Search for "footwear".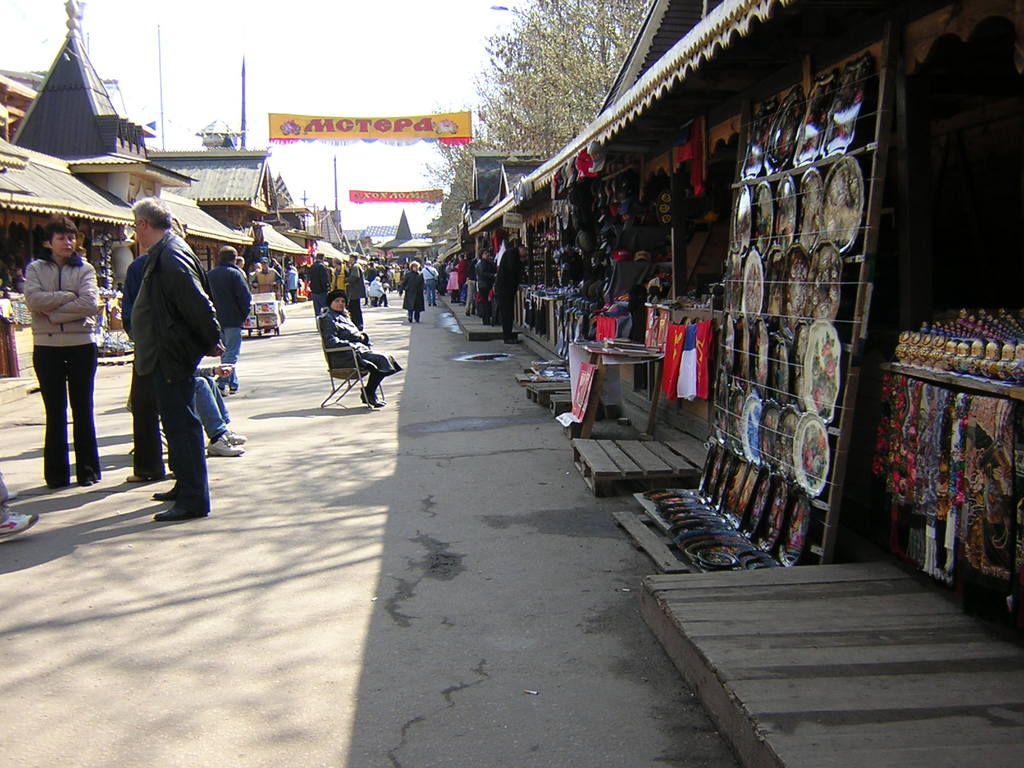
Found at 226,427,247,445.
